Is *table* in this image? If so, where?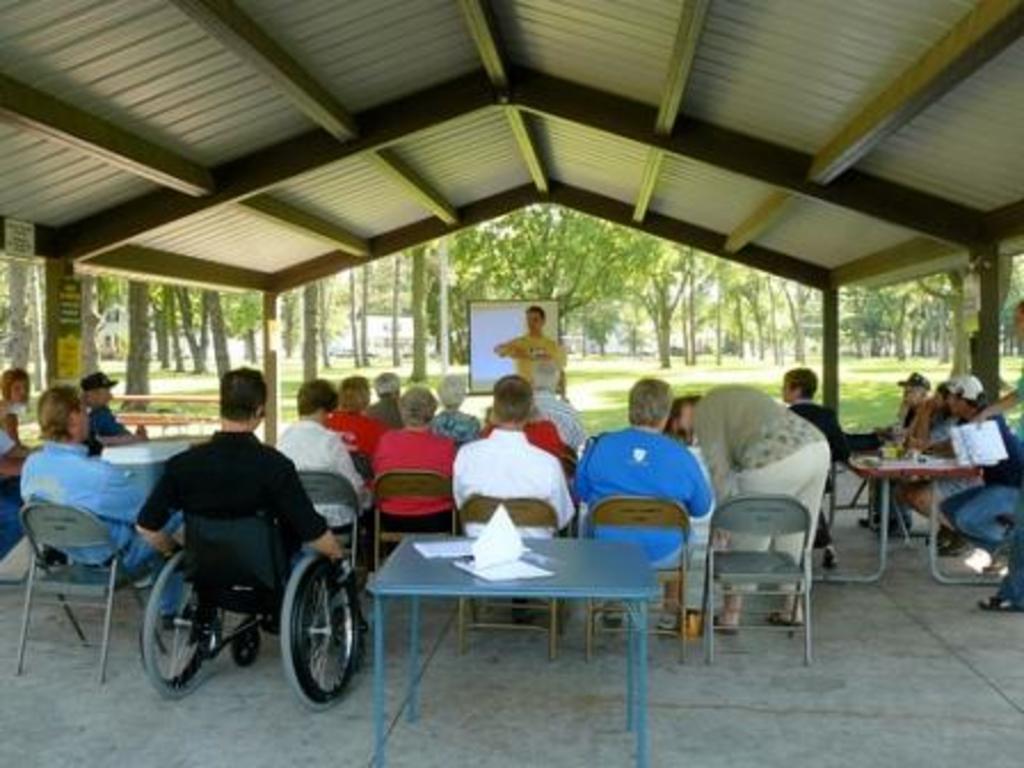
Yes, at BBox(354, 482, 679, 725).
